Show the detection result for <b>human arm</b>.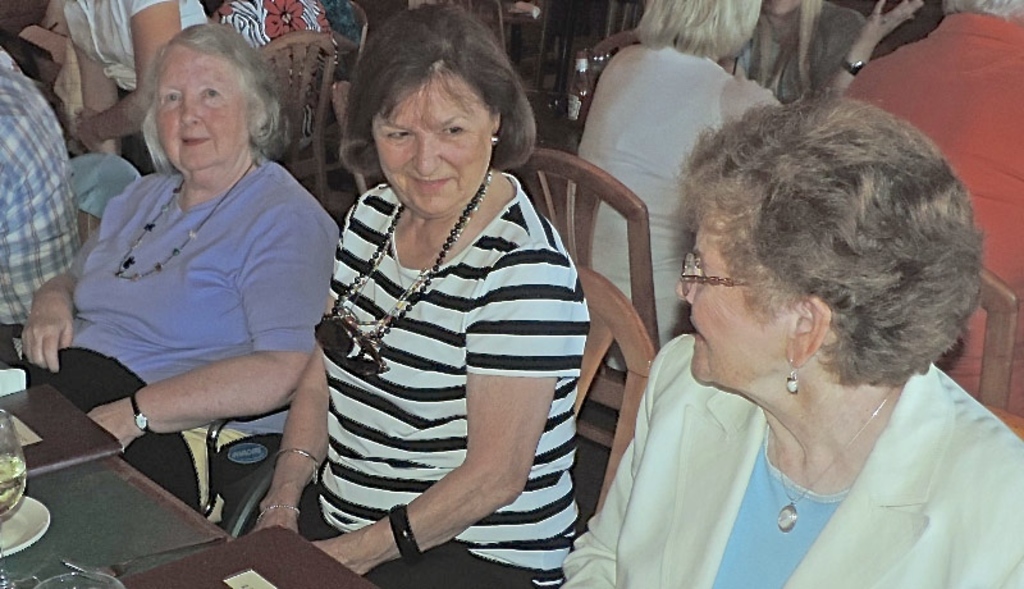
crop(956, 439, 1023, 588).
